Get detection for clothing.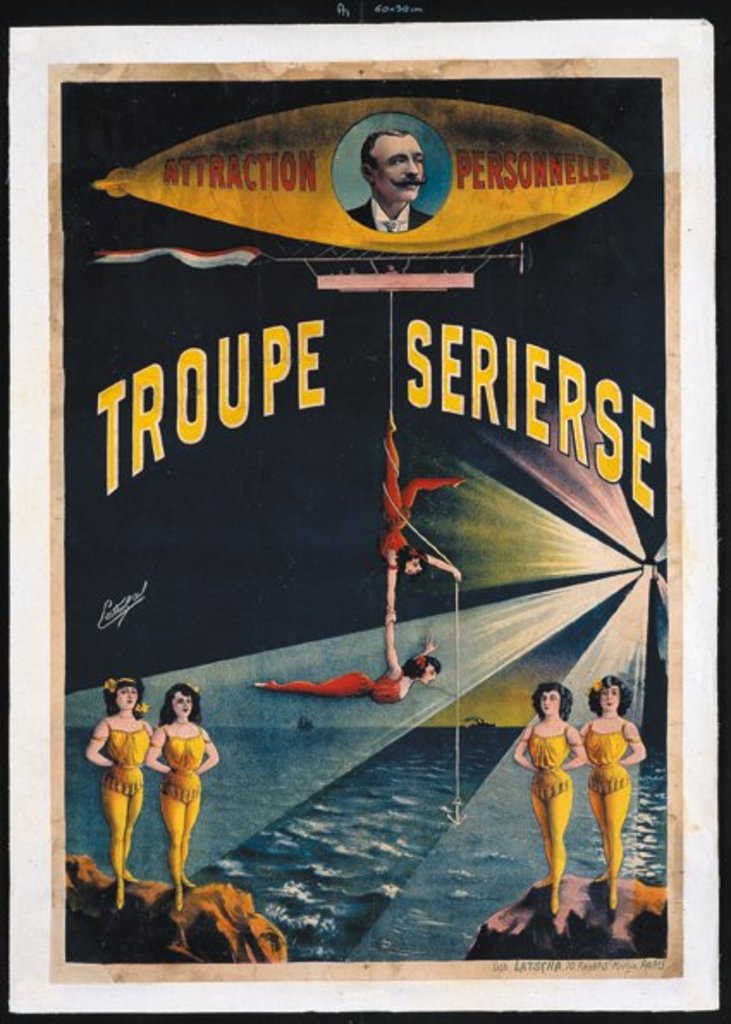
Detection: left=346, top=191, right=440, bottom=236.
